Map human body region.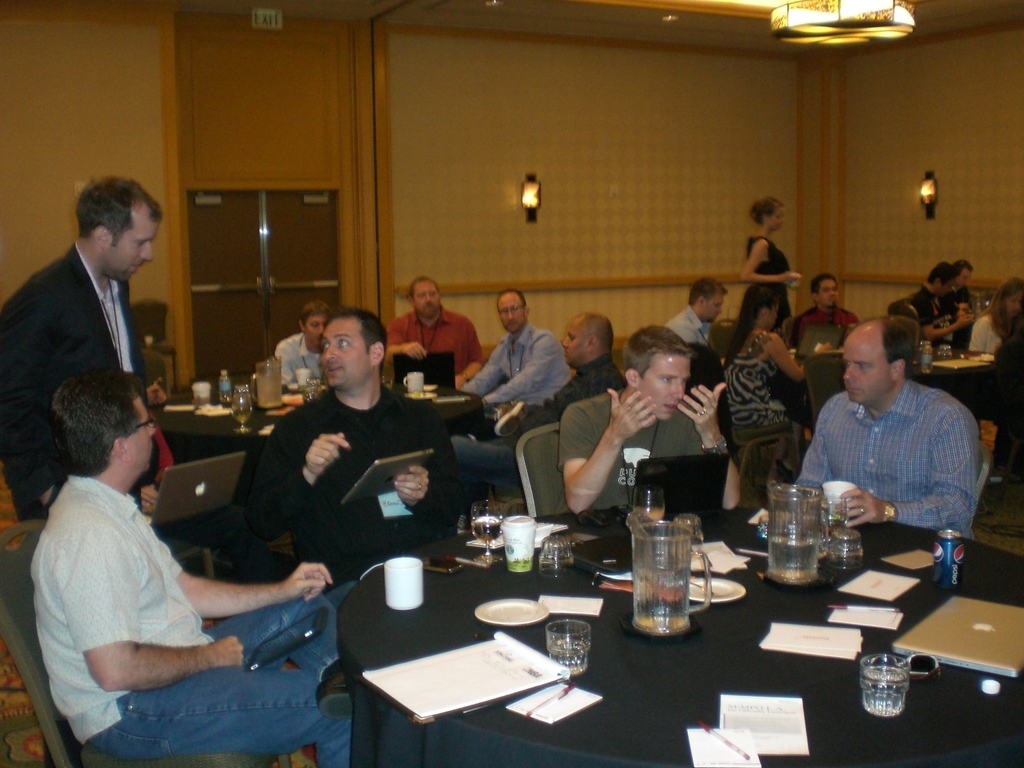
Mapped to left=793, top=378, right=978, bottom=539.
